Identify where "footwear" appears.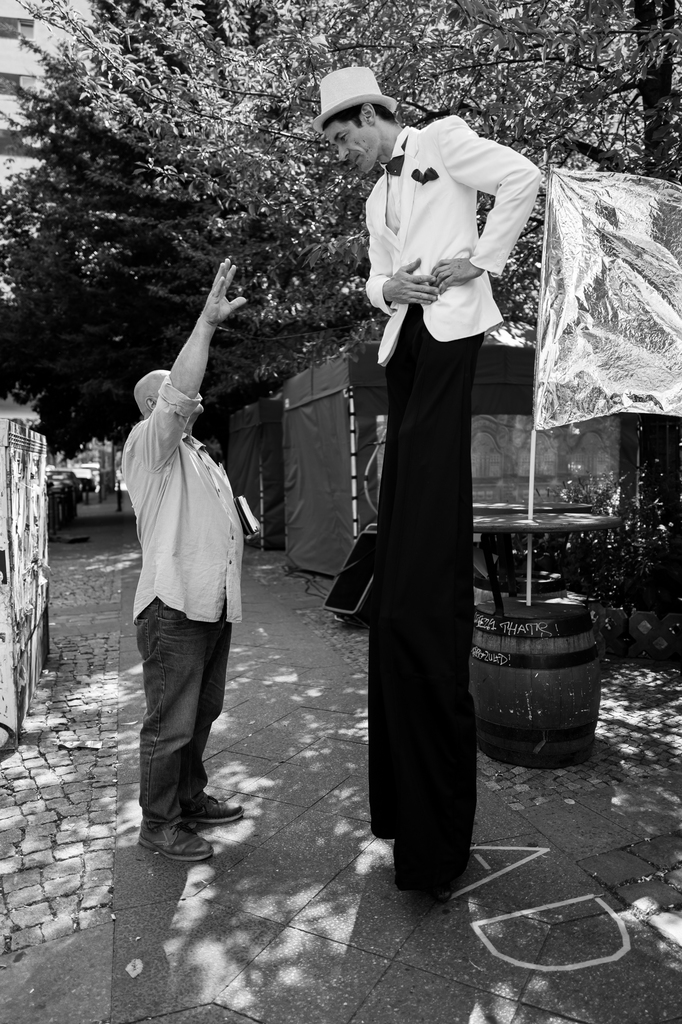
Appears at x1=143, y1=813, x2=215, y2=863.
